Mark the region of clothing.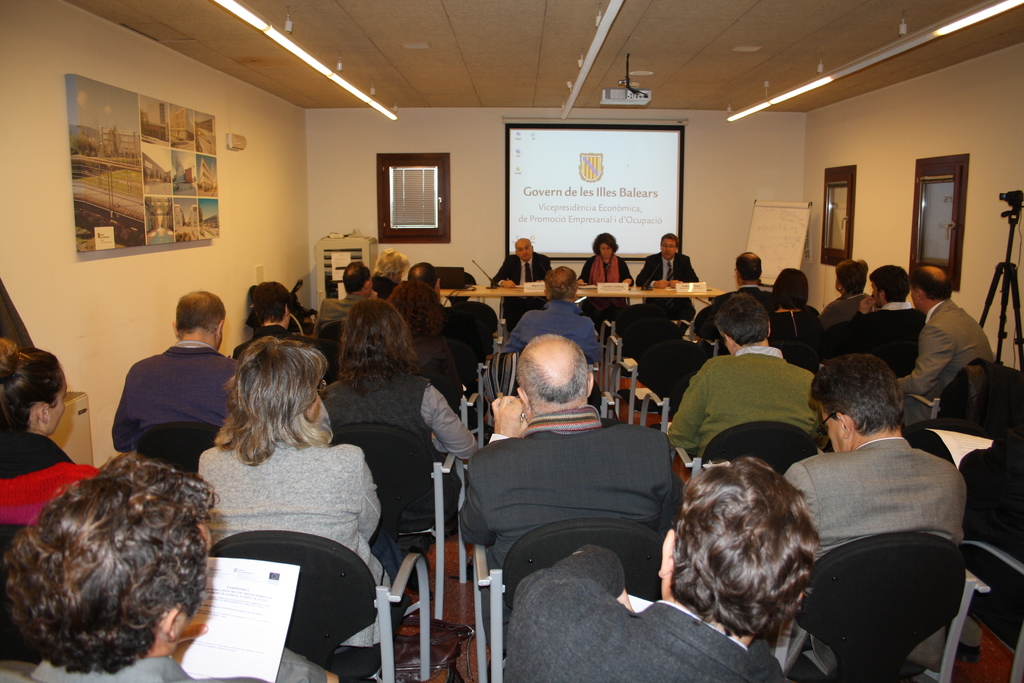
Region: (x1=502, y1=300, x2=600, y2=358).
